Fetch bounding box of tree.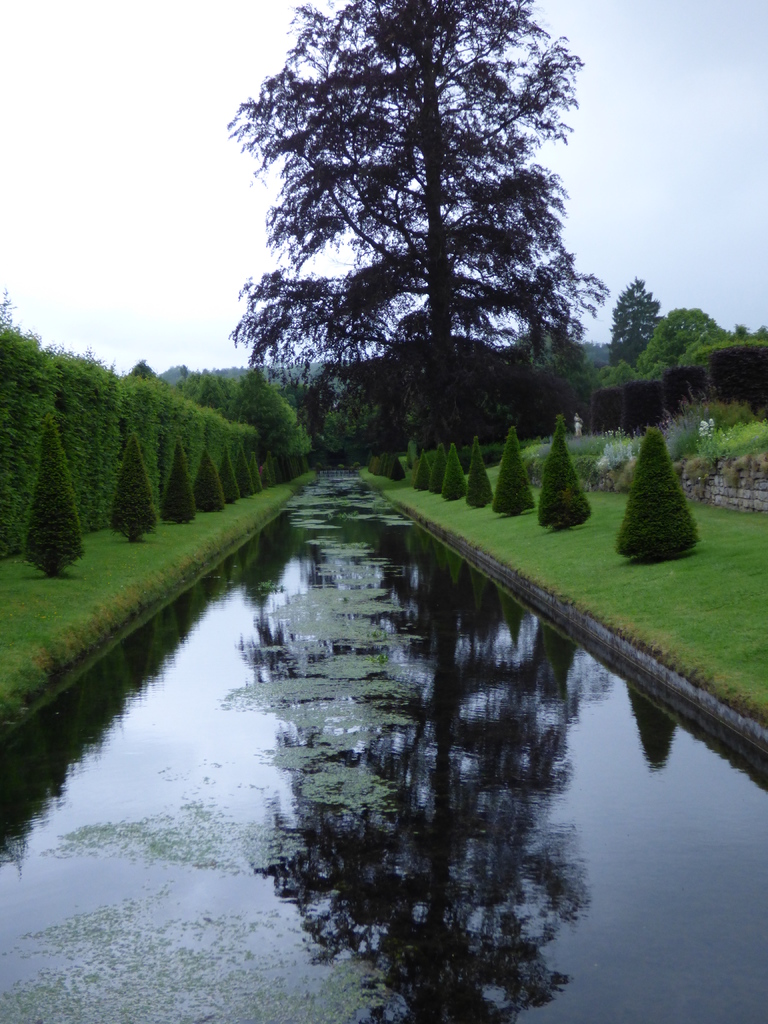
Bbox: detection(229, 0, 604, 466).
